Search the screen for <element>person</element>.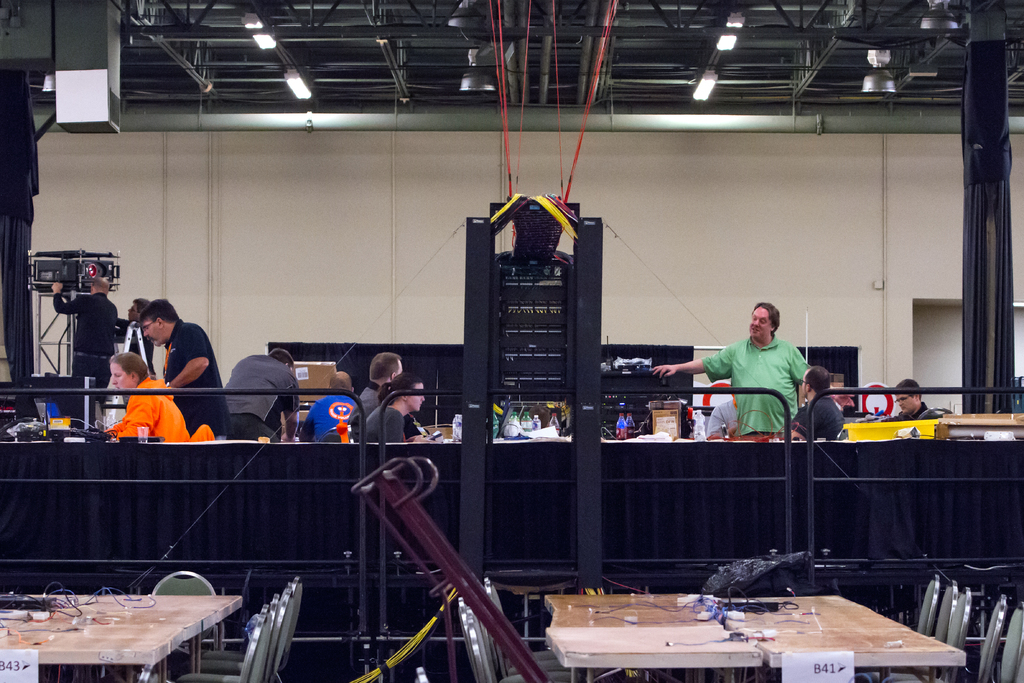
Found at box(50, 276, 118, 403).
